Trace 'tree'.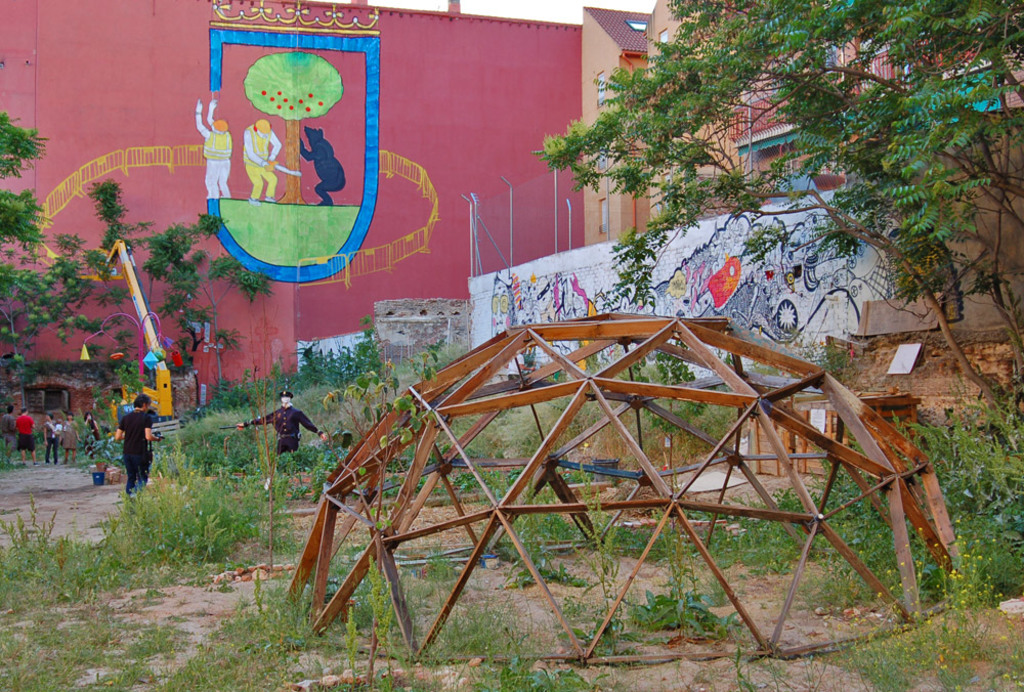
Traced to bbox(48, 178, 151, 362).
